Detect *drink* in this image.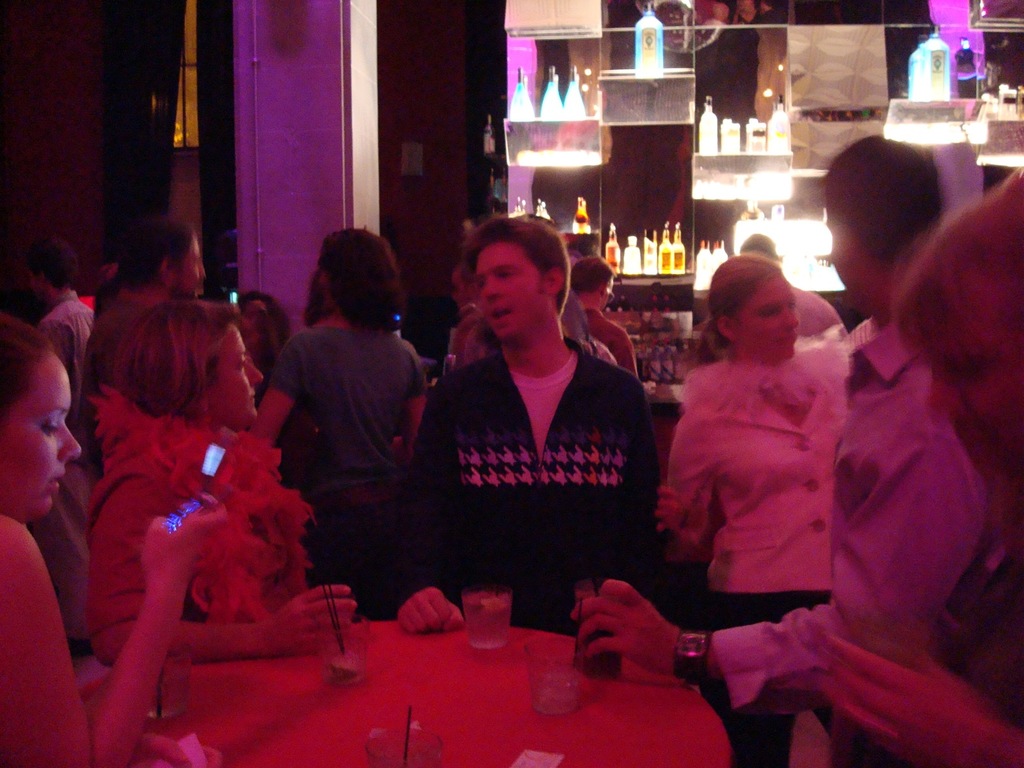
Detection: (x1=150, y1=660, x2=191, y2=714).
